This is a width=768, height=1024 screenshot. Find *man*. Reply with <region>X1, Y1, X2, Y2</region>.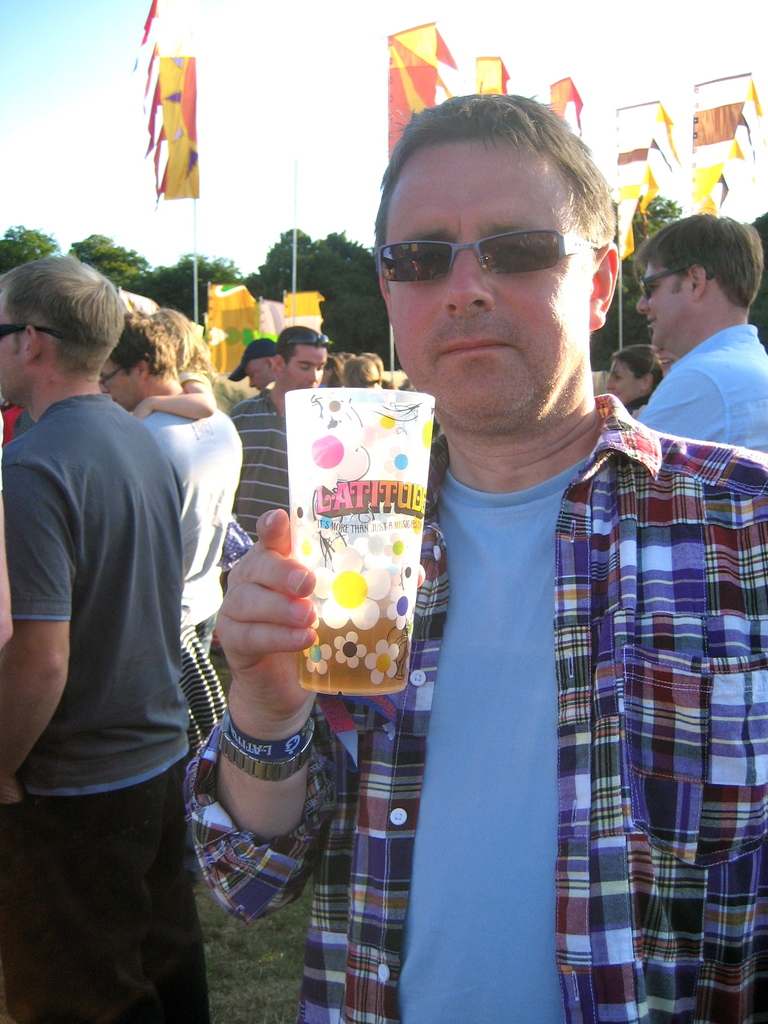
<region>230, 326, 335, 547</region>.
